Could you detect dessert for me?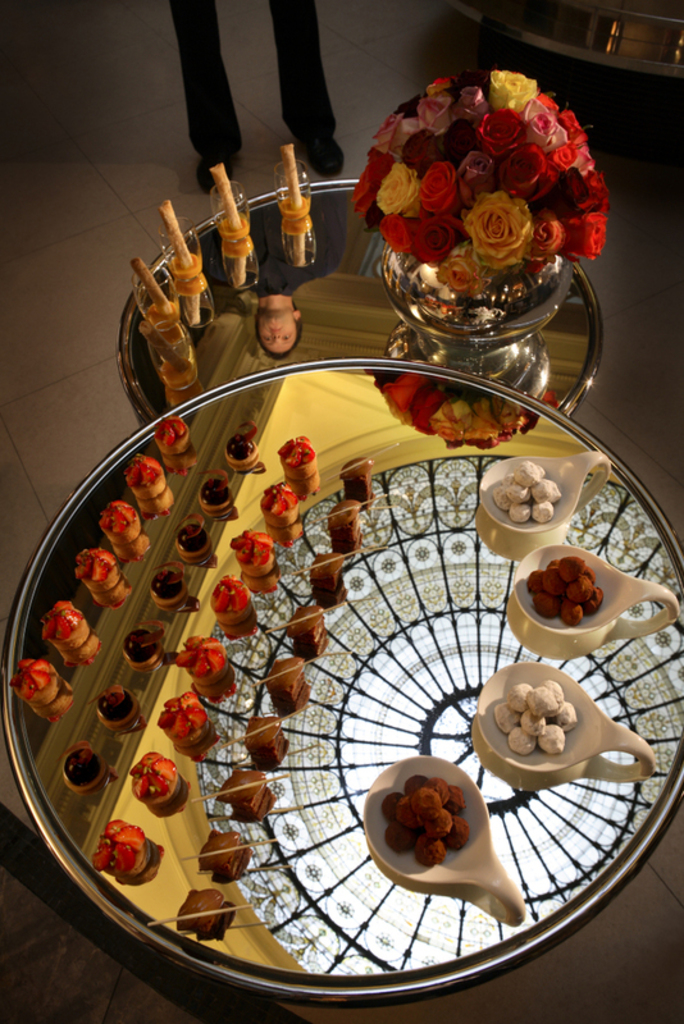
Detection result: select_region(219, 431, 266, 468).
